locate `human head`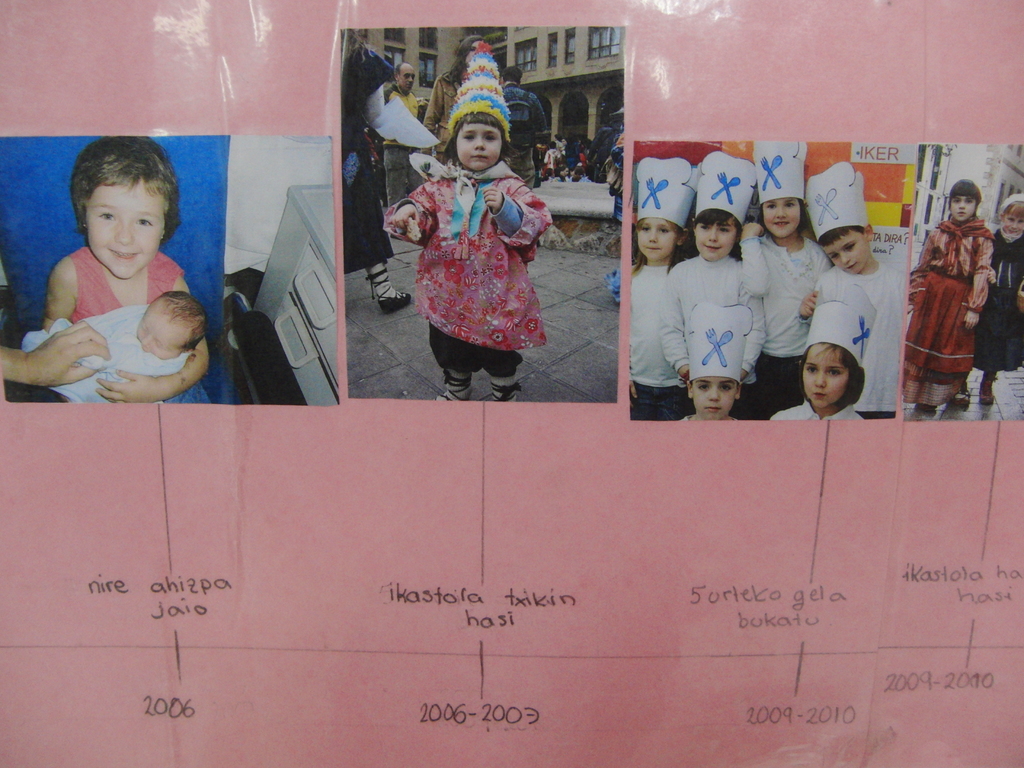
select_region(944, 176, 981, 228)
